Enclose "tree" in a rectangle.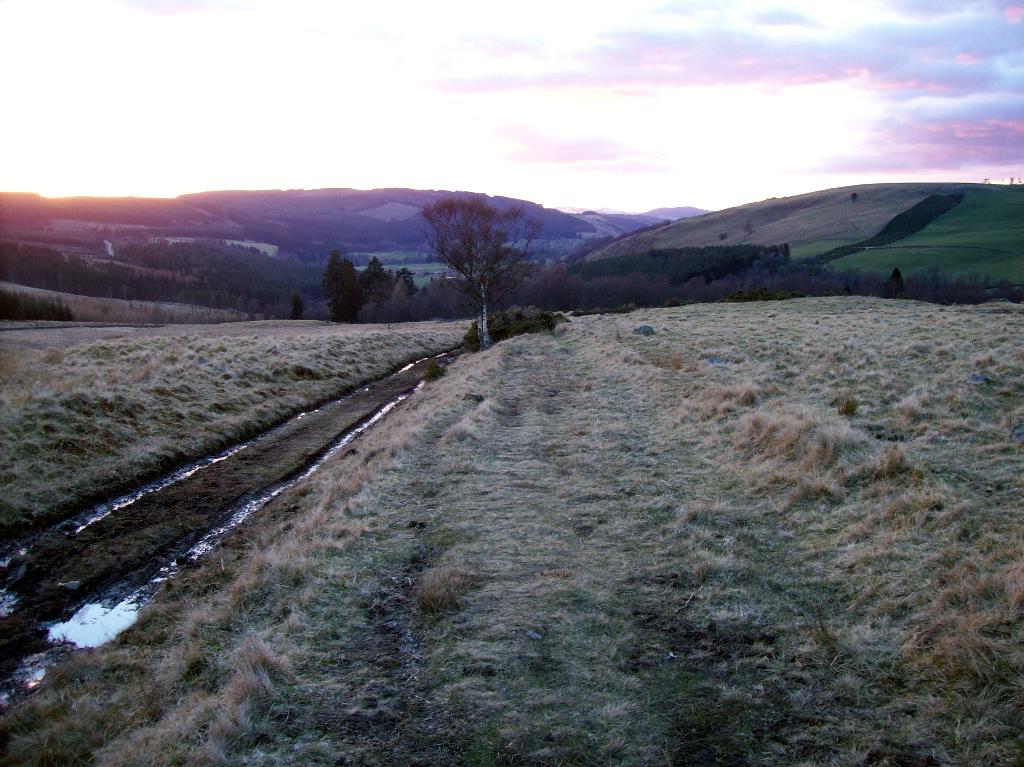
(x1=409, y1=175, x2=558, y2=332).
